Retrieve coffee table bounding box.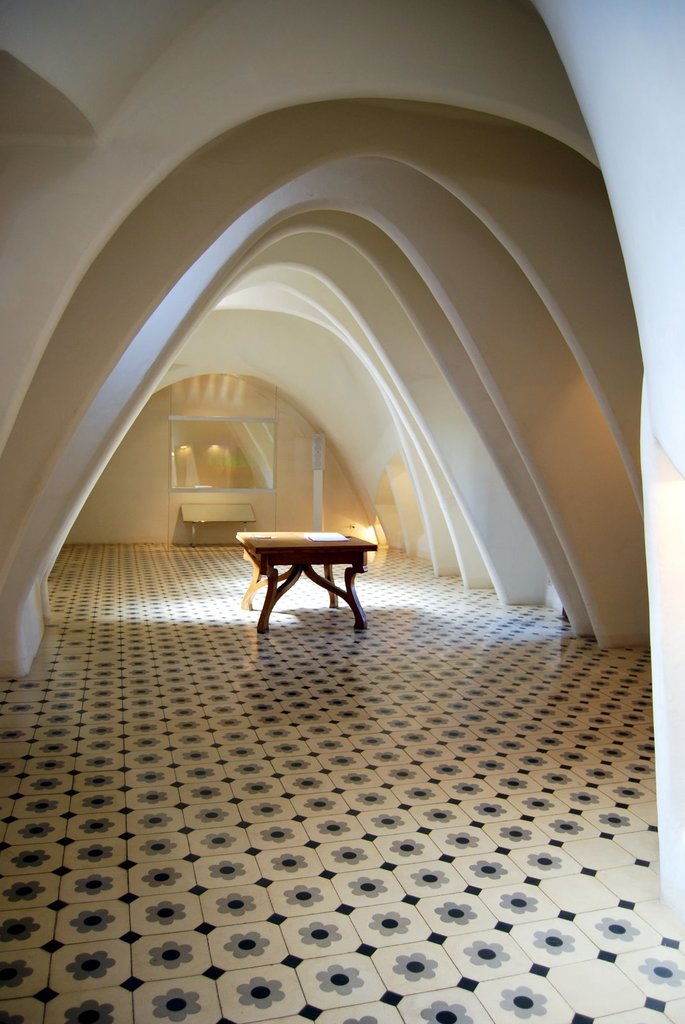
Bounding box: rect(221, 518, 388, 641).
